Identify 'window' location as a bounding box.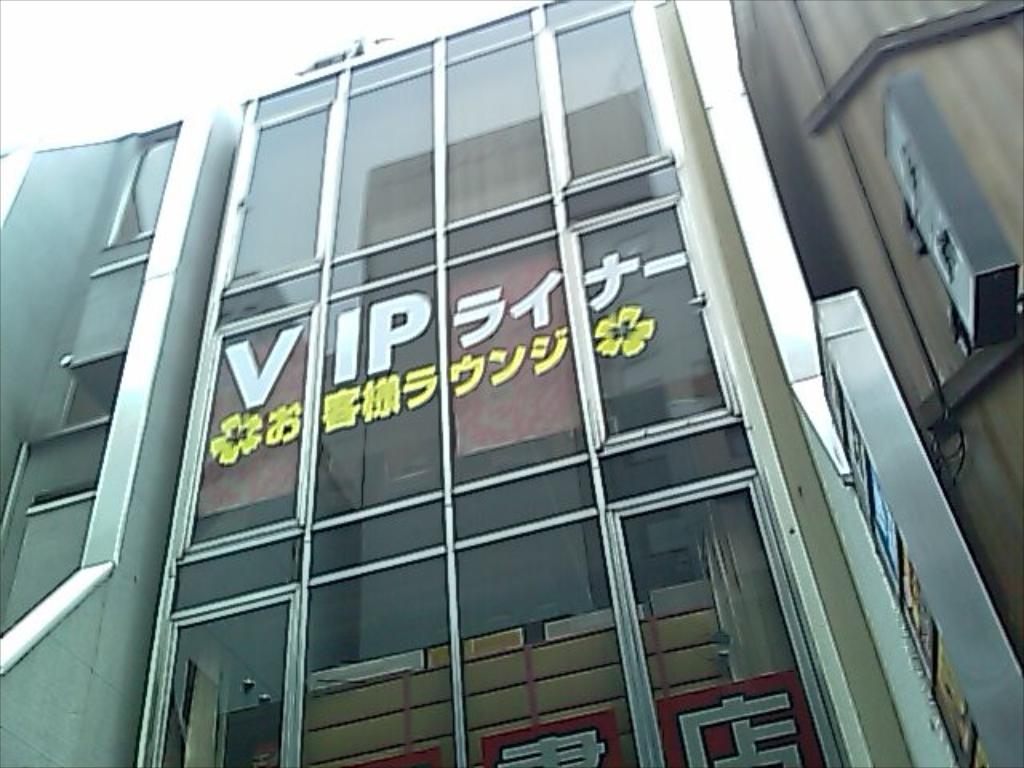
179,314,310,554.
